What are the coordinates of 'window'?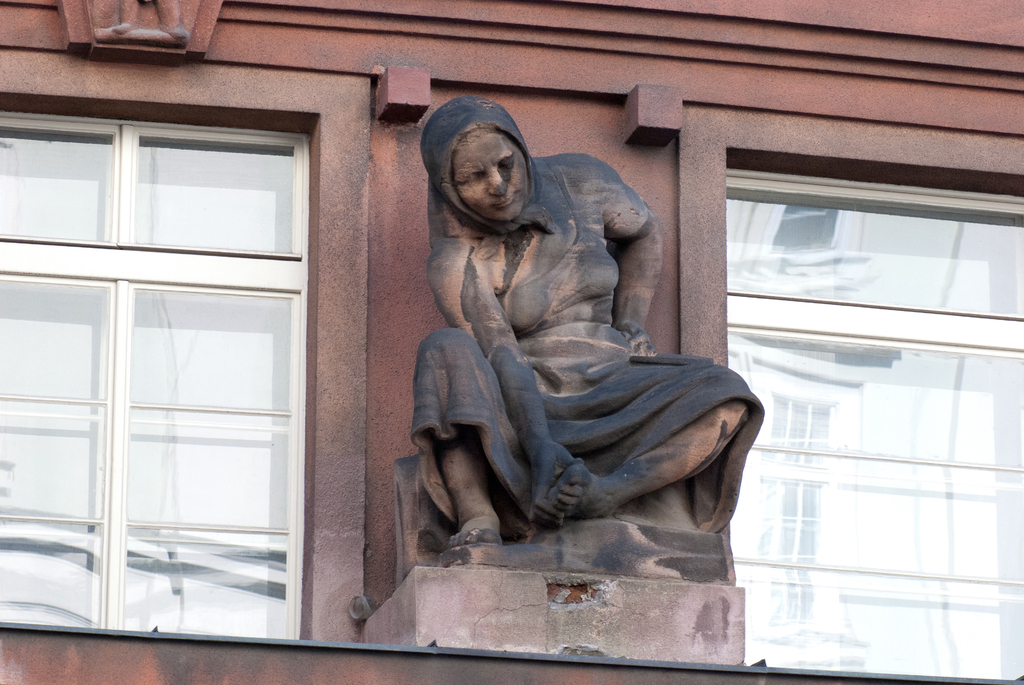
<box>0,106,316,649</box>.
